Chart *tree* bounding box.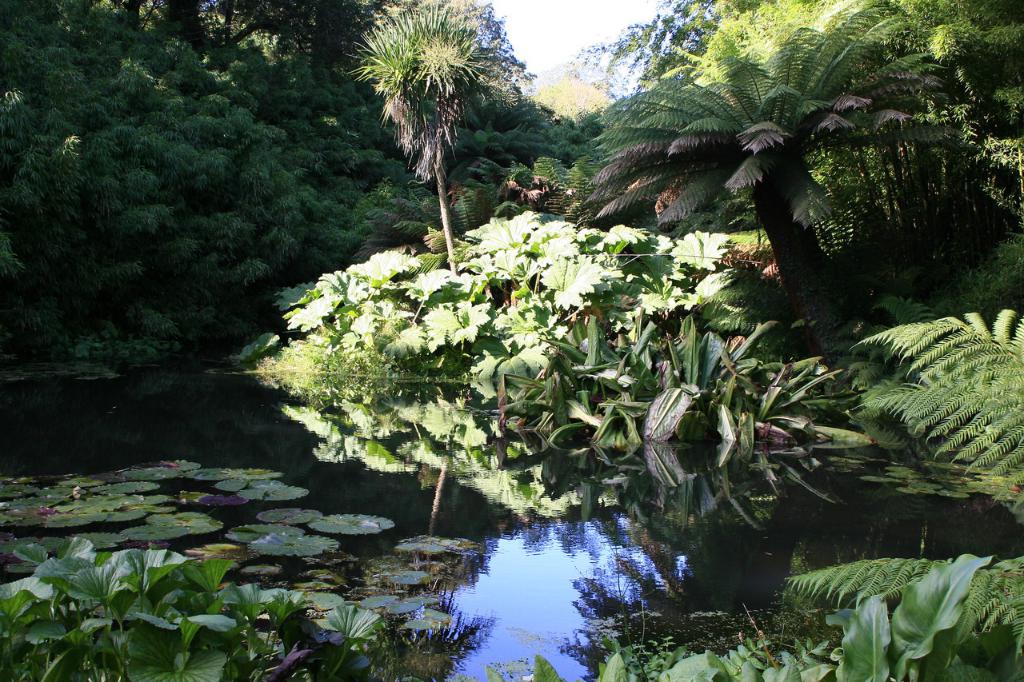
Charted: (574,17,983,336).
